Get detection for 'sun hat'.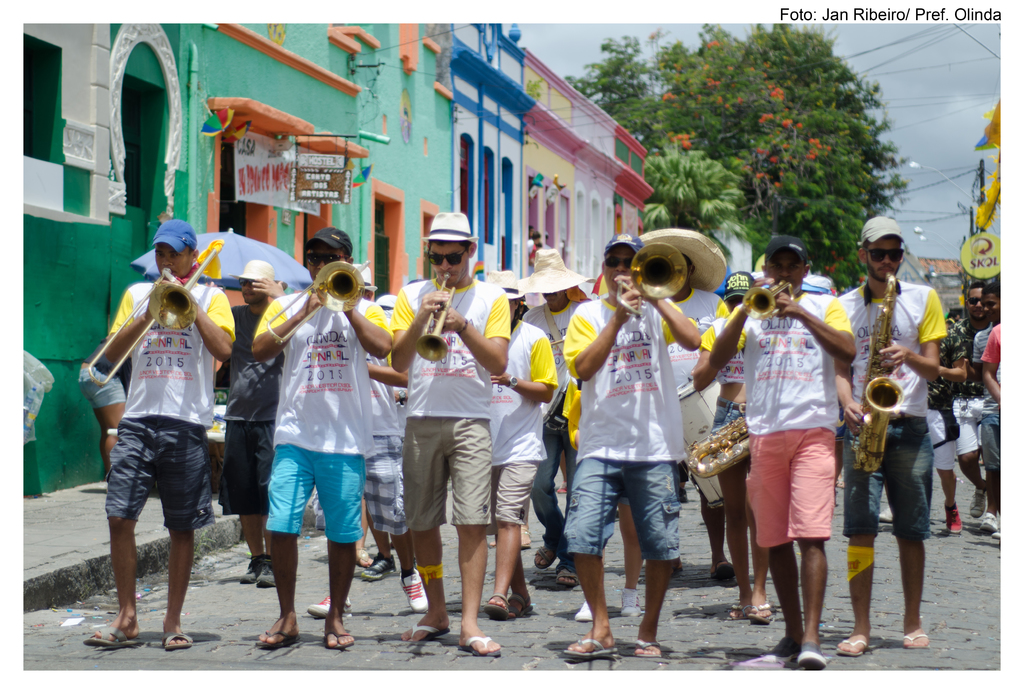
Detection: <bbox>300, 223, 352, 261</bbox>.
